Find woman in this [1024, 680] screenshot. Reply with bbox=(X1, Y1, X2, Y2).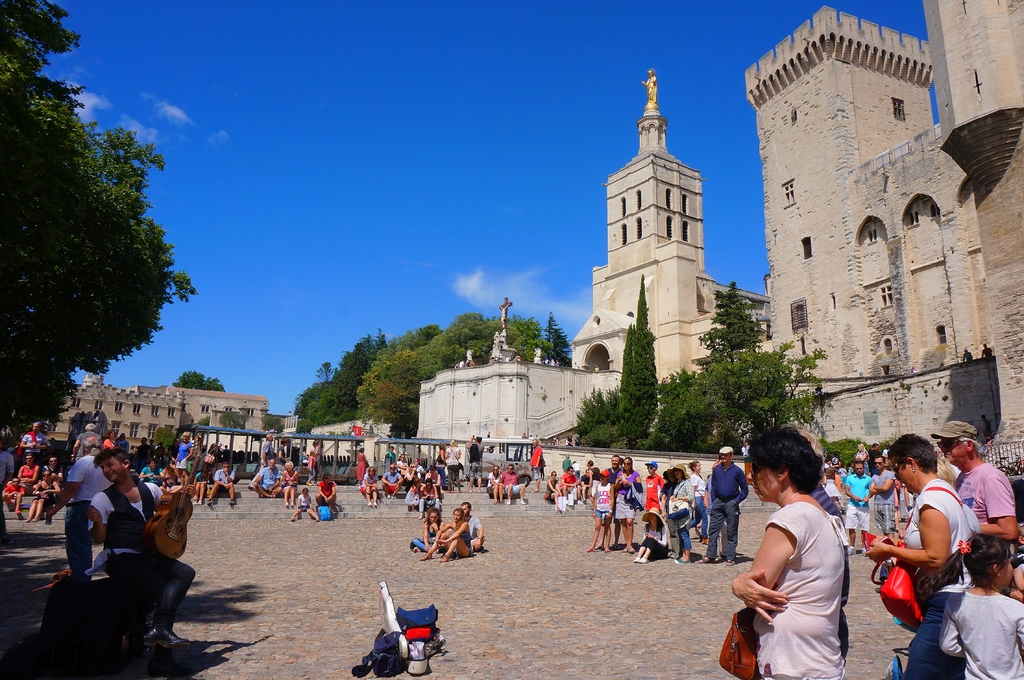
bbox=(25, 467, 59, 522).
